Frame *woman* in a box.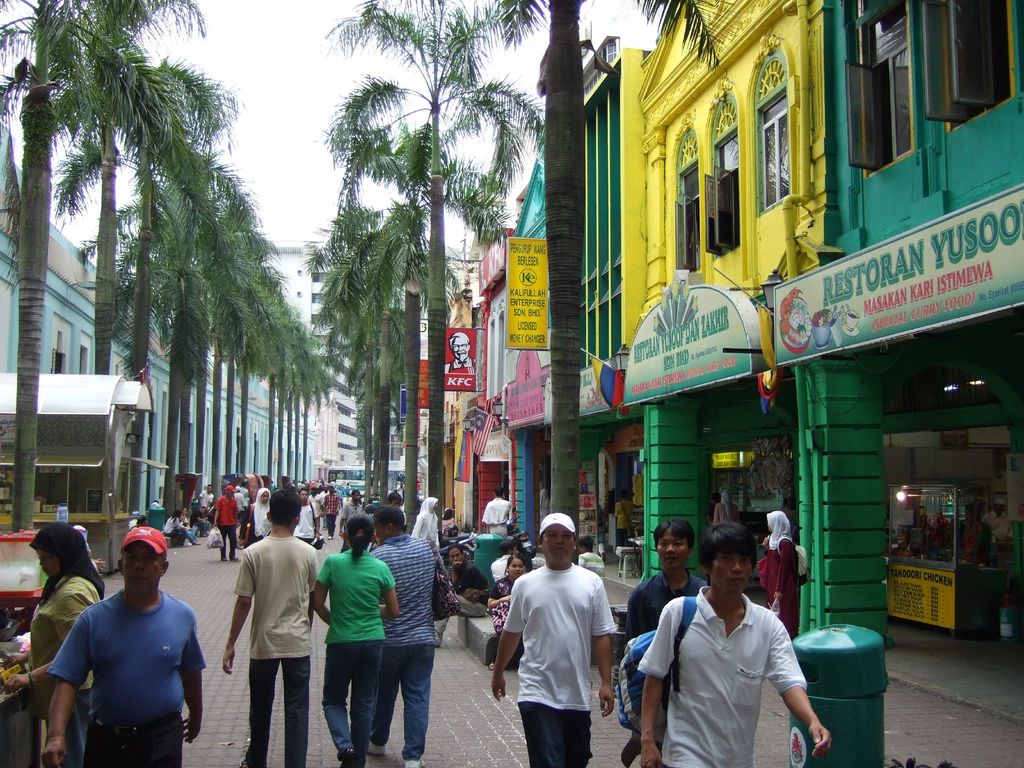
{"x1": 407, "y1": 495, "x2": 439, "y2": 555}.
